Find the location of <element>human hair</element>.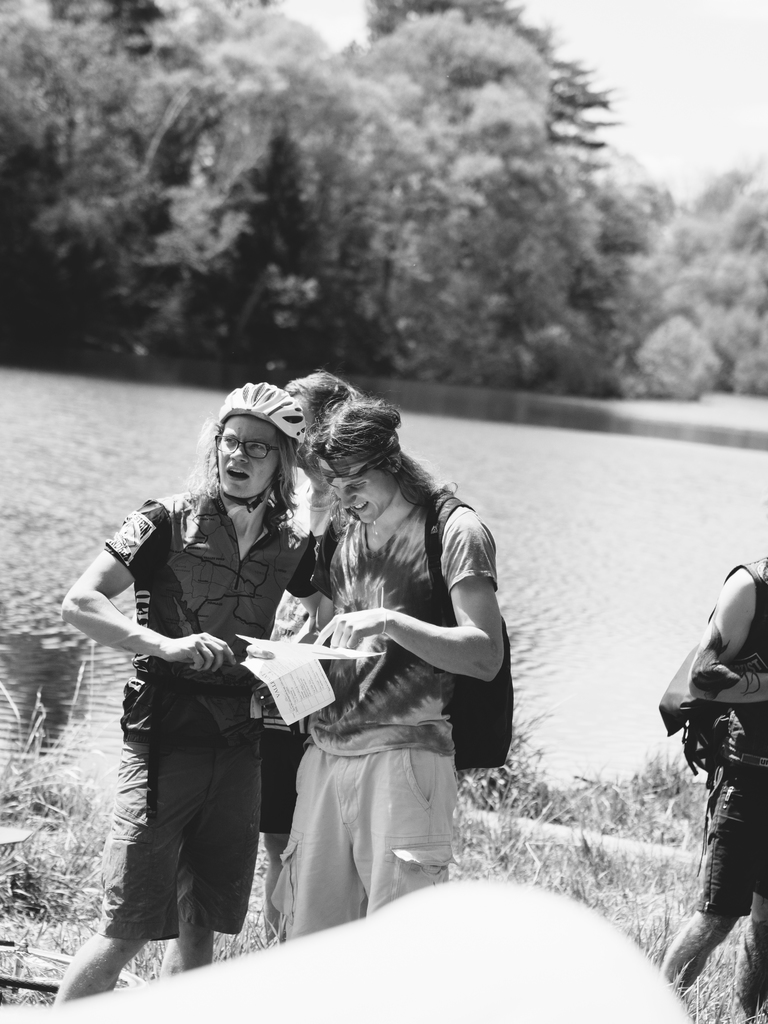
Location: <box>181,404,297,529</box>.
